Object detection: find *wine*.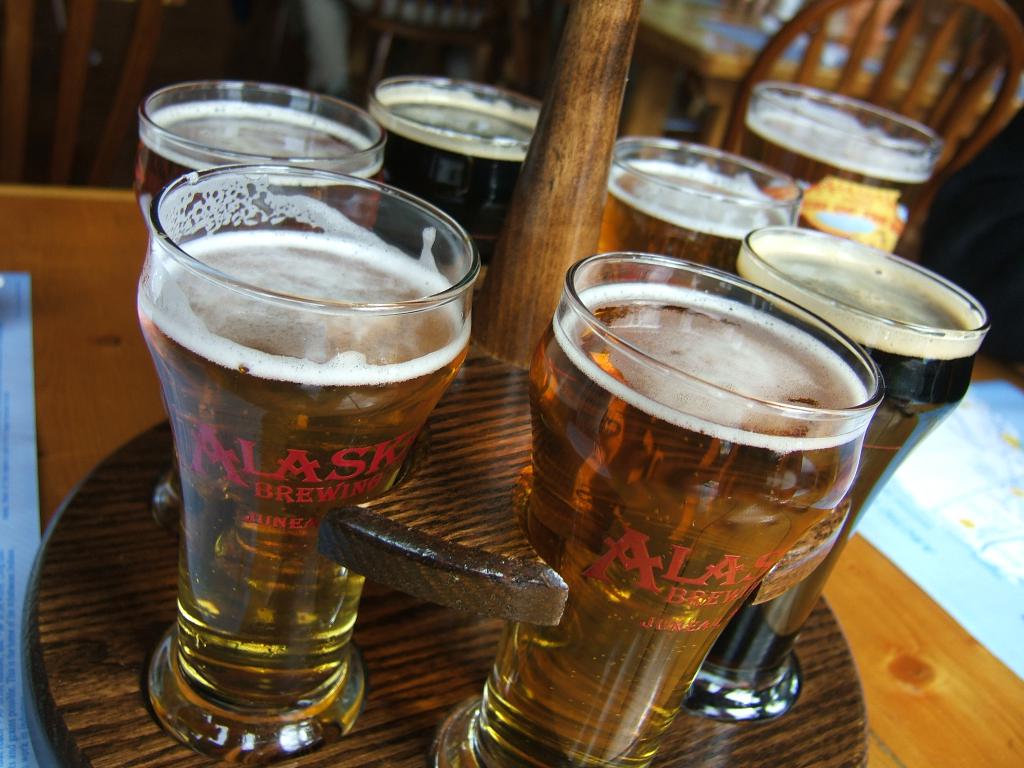
(735, 234, 991, 685).
